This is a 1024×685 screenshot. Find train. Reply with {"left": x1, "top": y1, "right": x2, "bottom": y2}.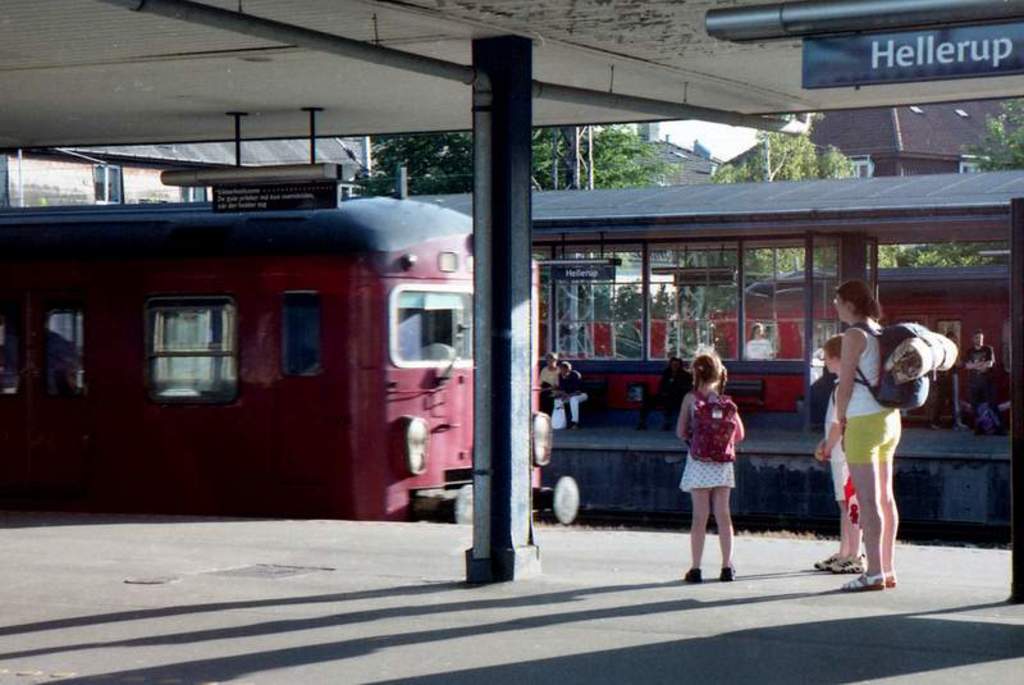
{"left": 594, "top": 259, "right": 1010, "bottom": 423}.
